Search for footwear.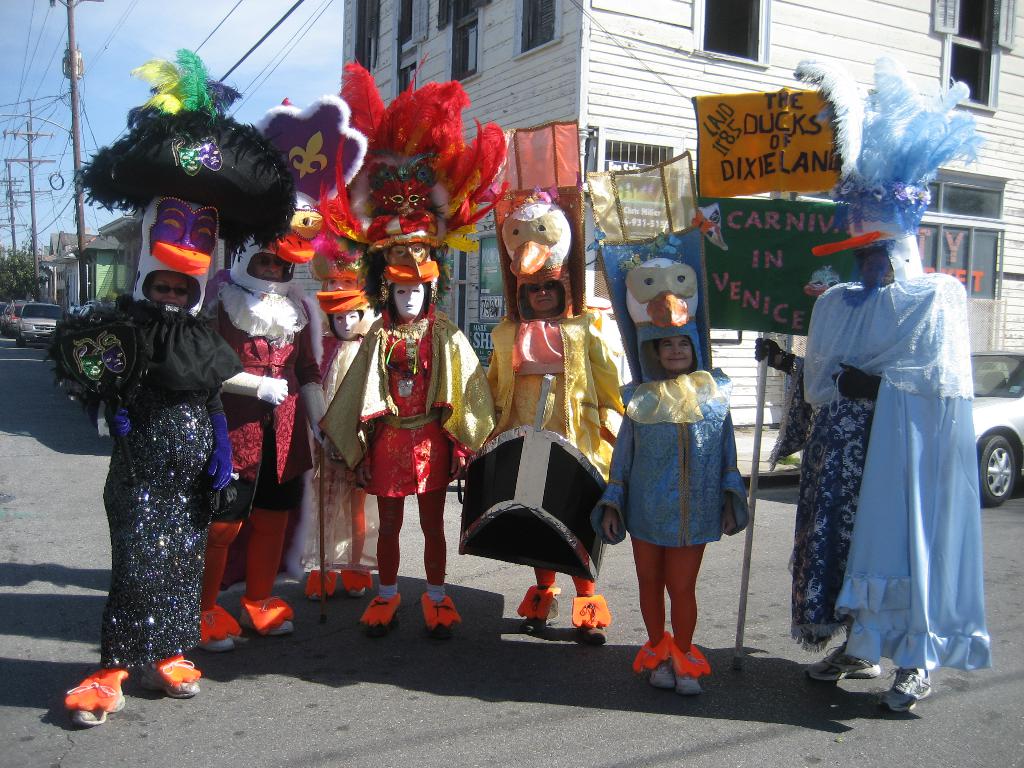
Found at (303, 570, 337, 603).
